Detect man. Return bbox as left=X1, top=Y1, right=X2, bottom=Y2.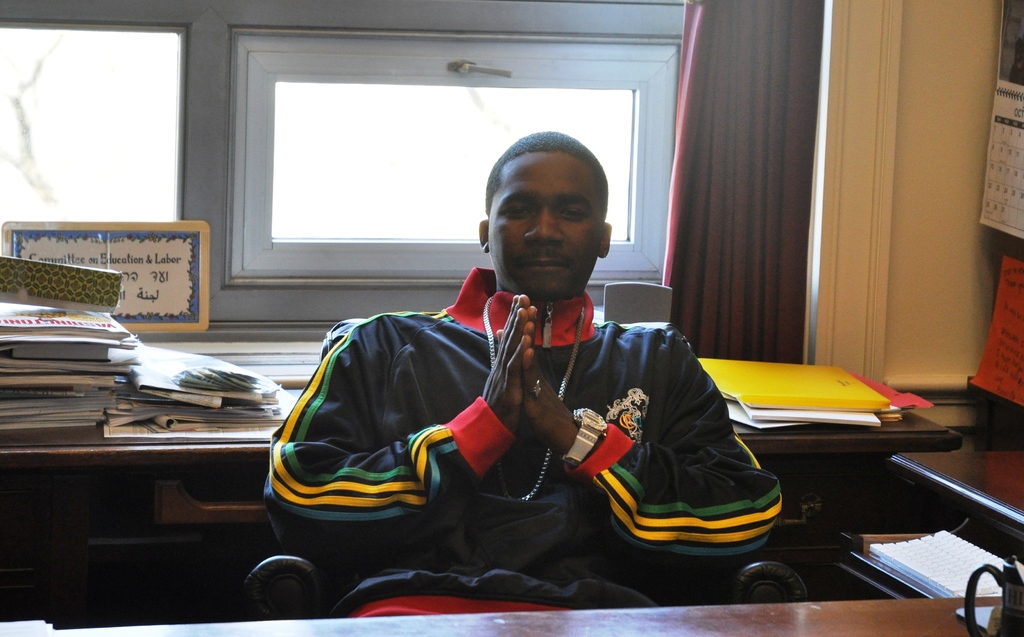
left=277, top=141, right=767, bottom=588.
